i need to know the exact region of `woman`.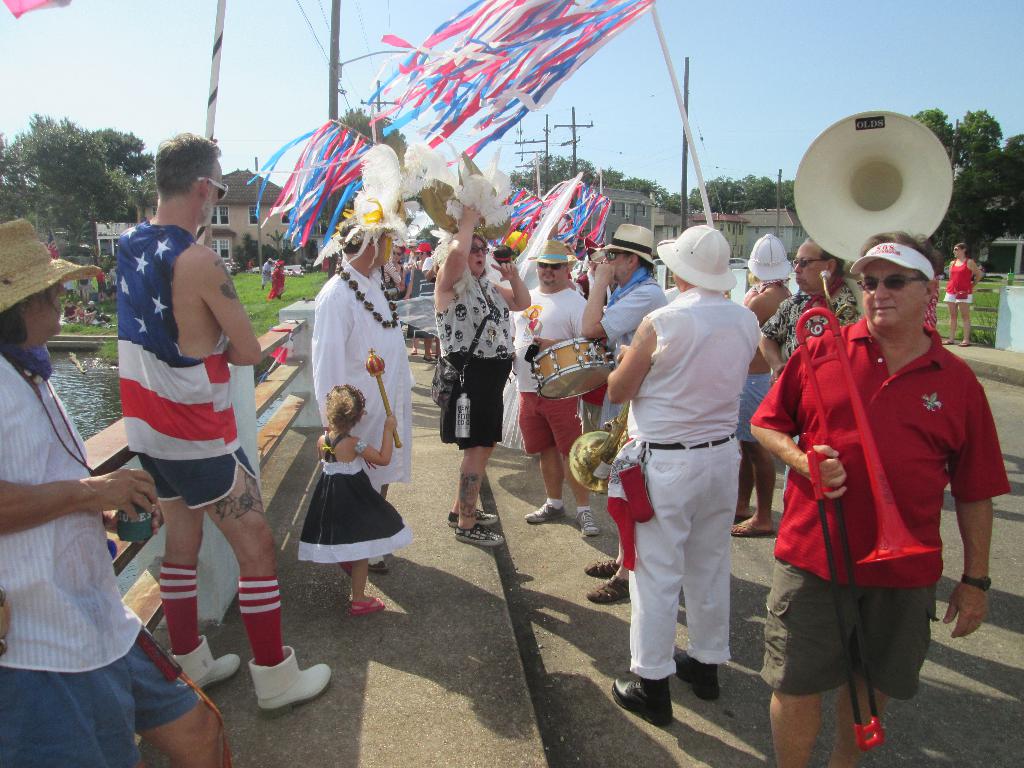
Region: l=429, t=193, r=526, b=545.
